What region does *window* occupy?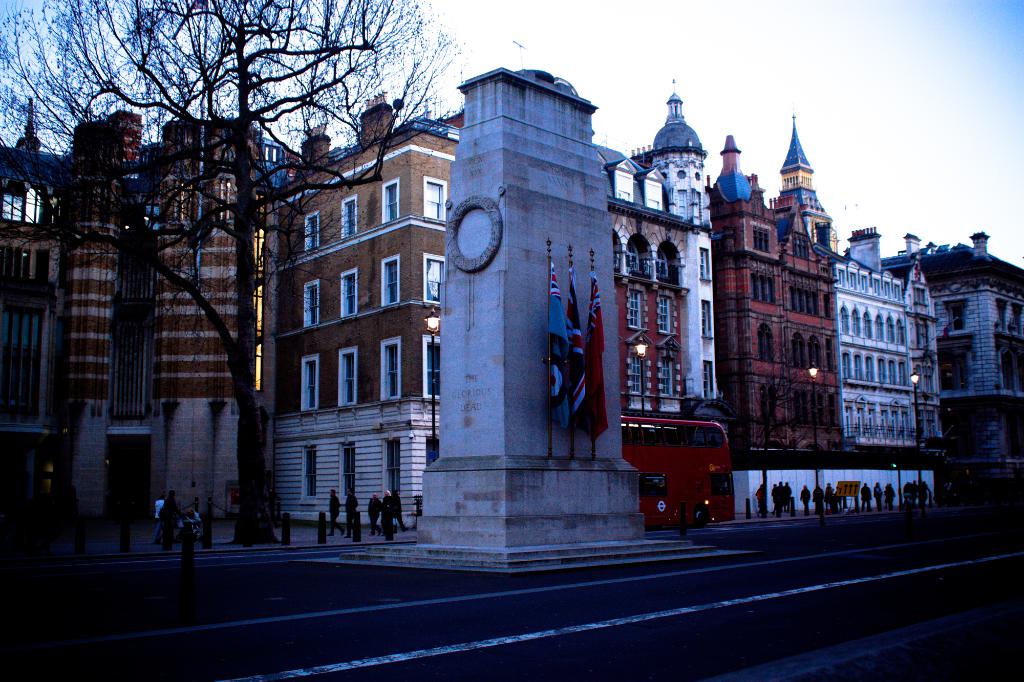
863/278/868/289.
